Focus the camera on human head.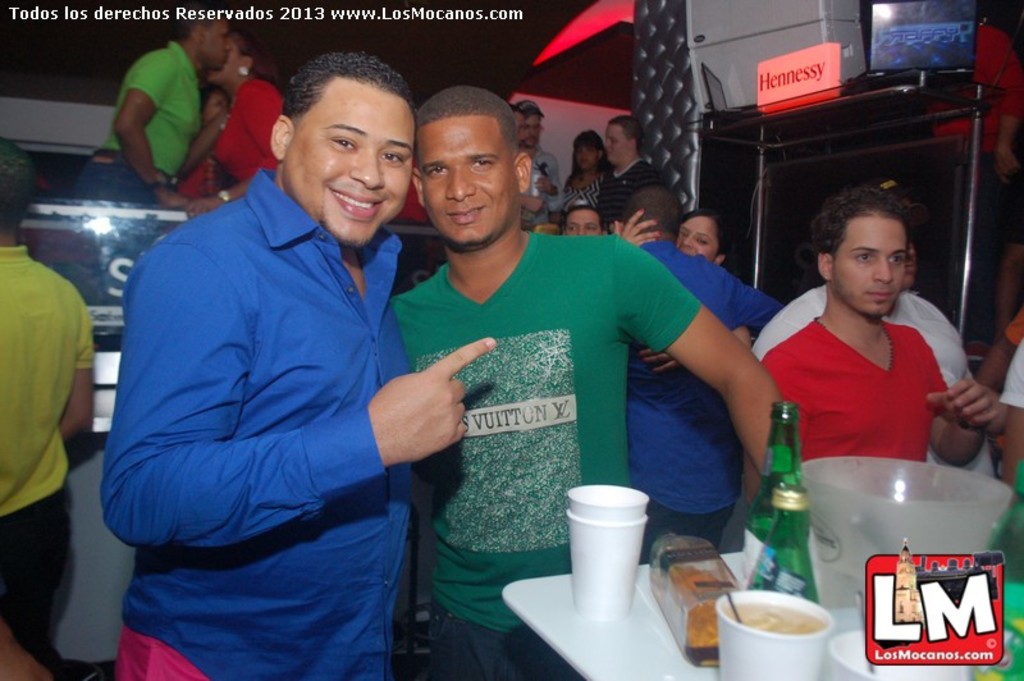
Focus region: <box>572,128,605,169</box>.
